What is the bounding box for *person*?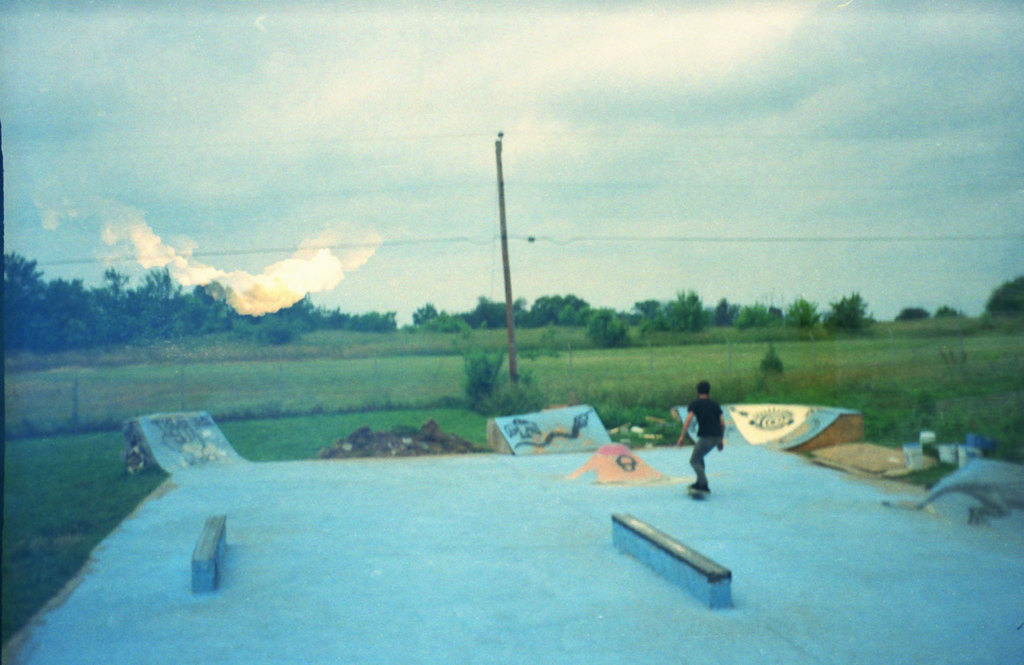
Rect(675, 376, 724, 498).
